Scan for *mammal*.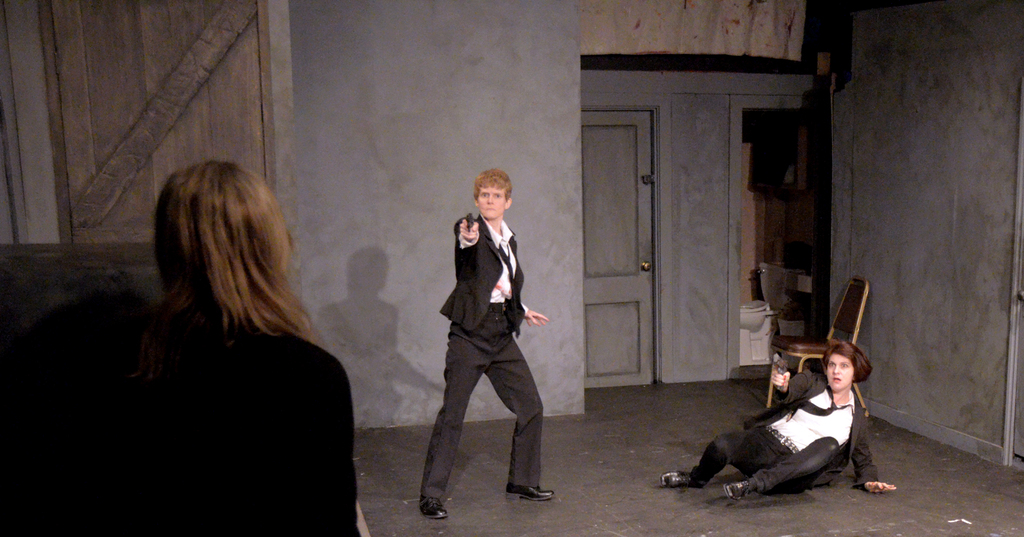
Scan result: (x1=99, y1=158, x2=358, y2=536).
